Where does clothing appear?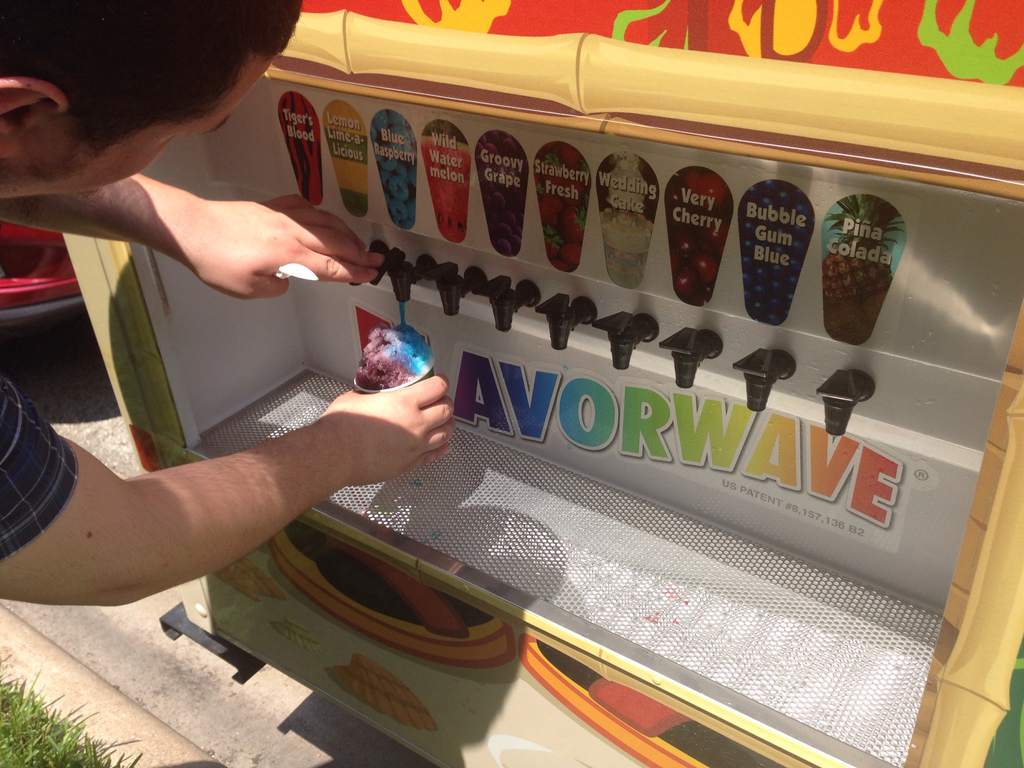
Appears at 0,367,73,563.
